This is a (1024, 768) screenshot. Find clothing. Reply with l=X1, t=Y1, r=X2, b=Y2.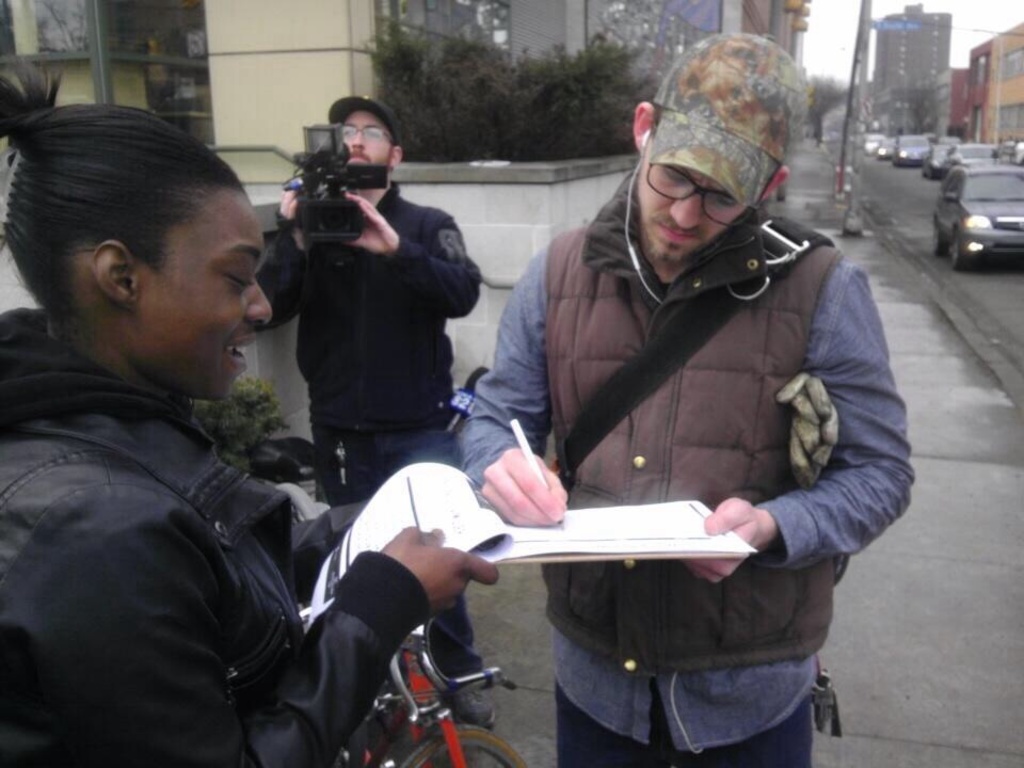
l=0, t=322, r=428, b=767.
